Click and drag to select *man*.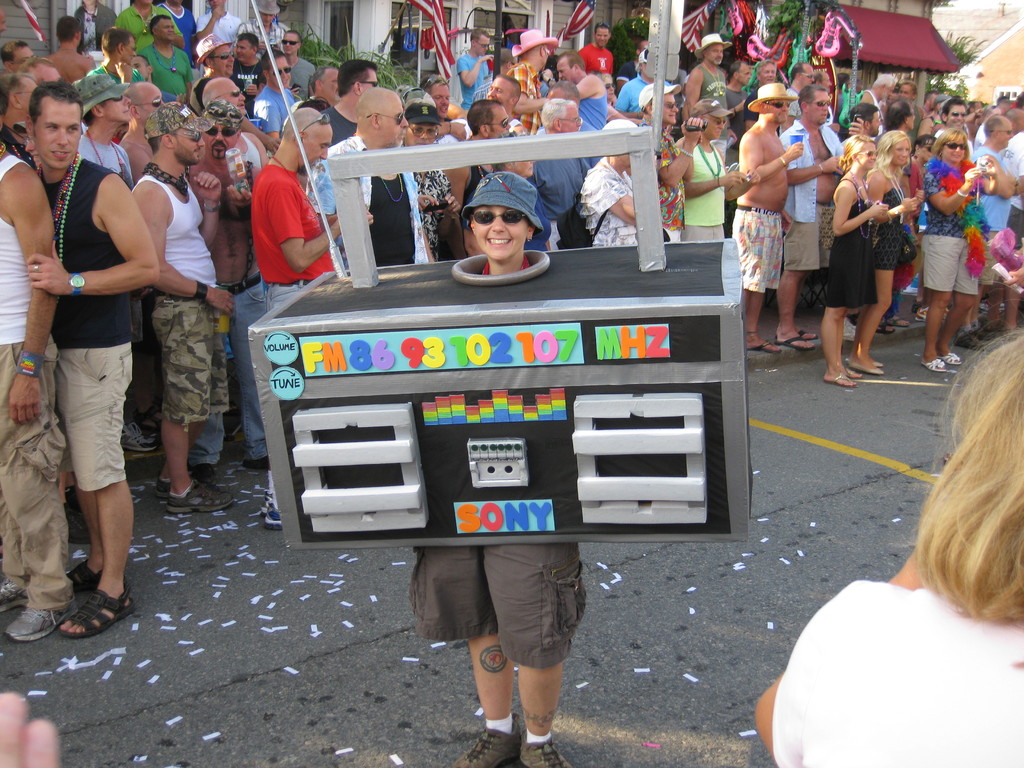
Selection: [229,99,339,520].
